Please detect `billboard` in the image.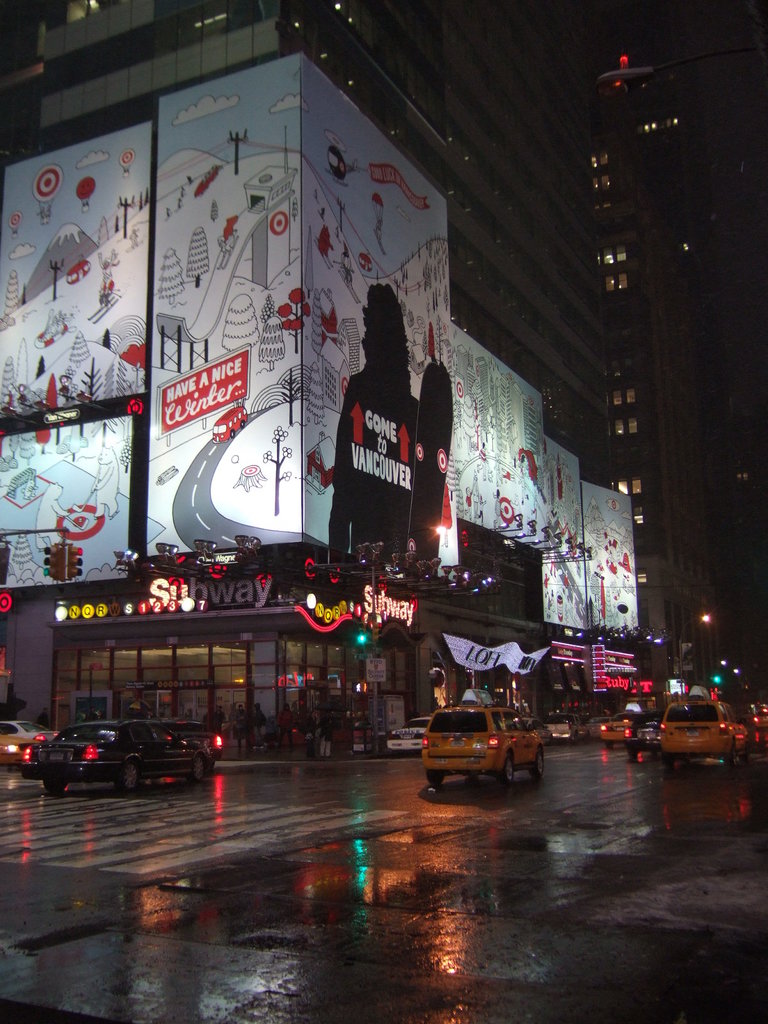
bbox=(367, 659, 386, 681).
